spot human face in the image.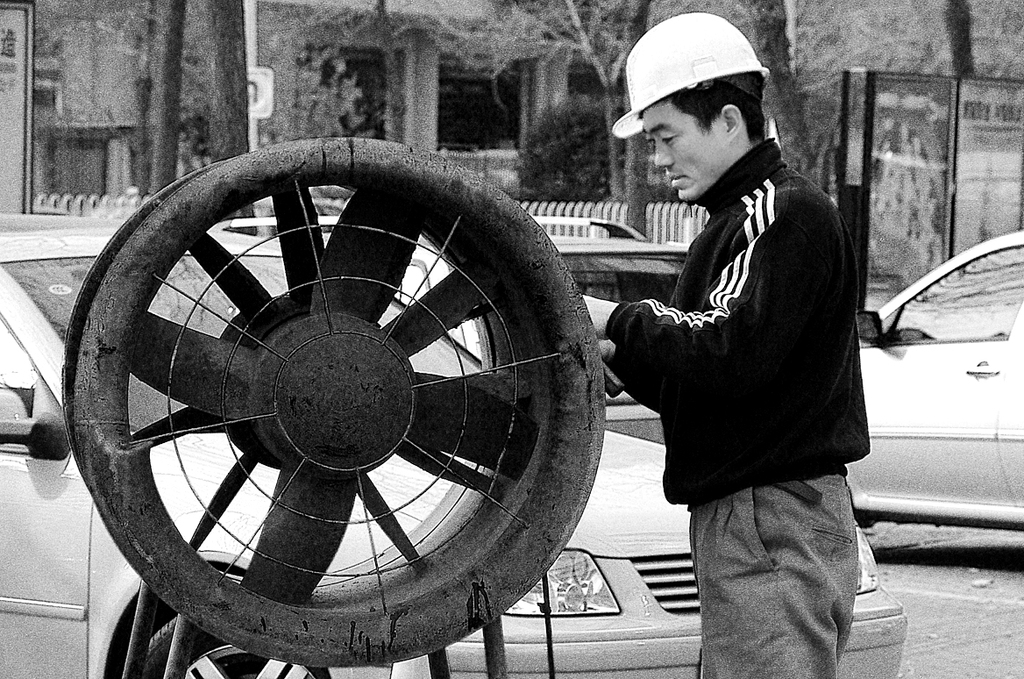
human face found at 640 104 715 200.
